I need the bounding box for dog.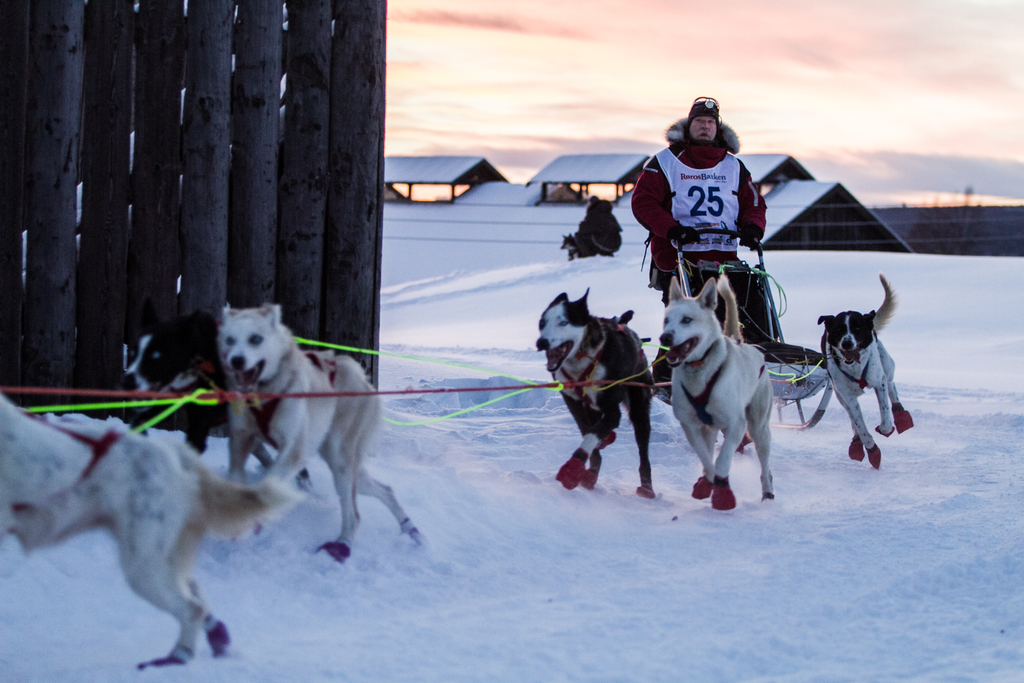
Here it is: x1=816 y1=273 x2=915 y2=470.
